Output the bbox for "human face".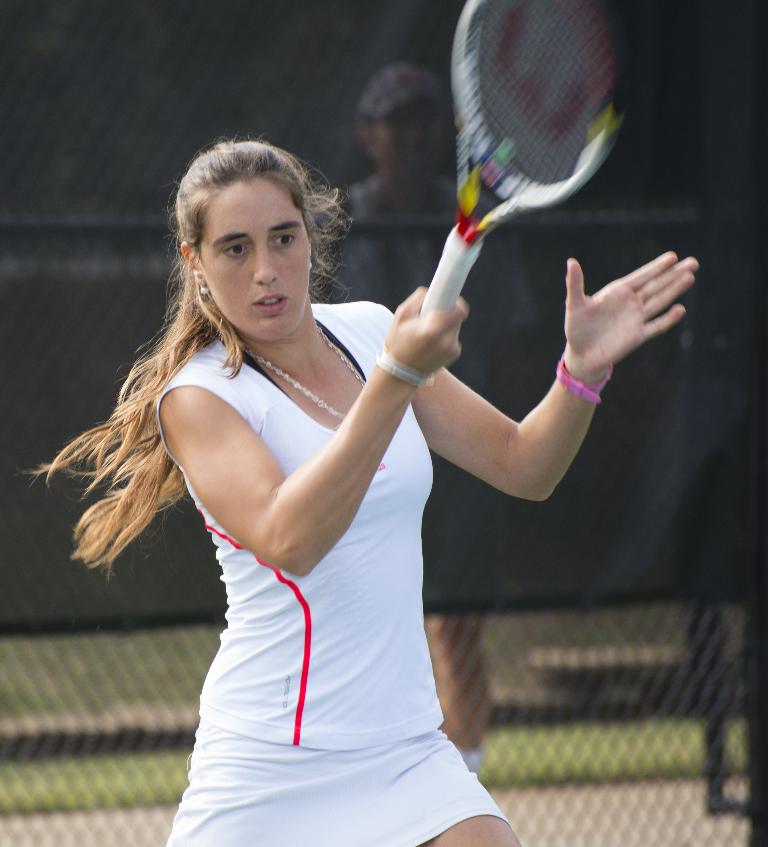
<region>198, 168, 311, 339</region>.
